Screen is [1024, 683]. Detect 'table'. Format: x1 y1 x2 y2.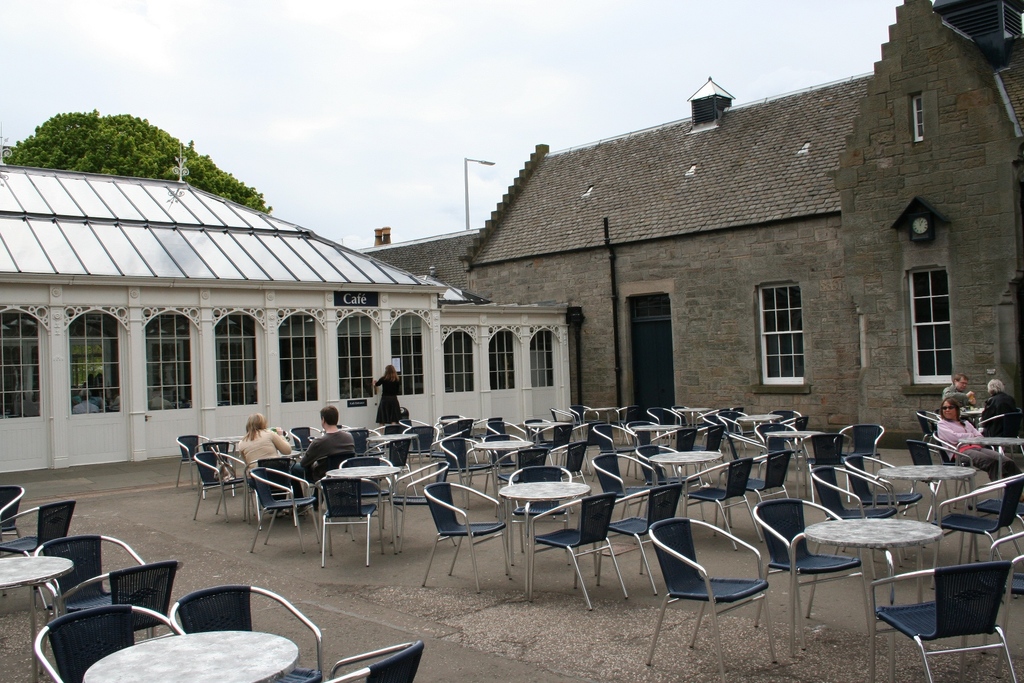
367 429 424 458.
